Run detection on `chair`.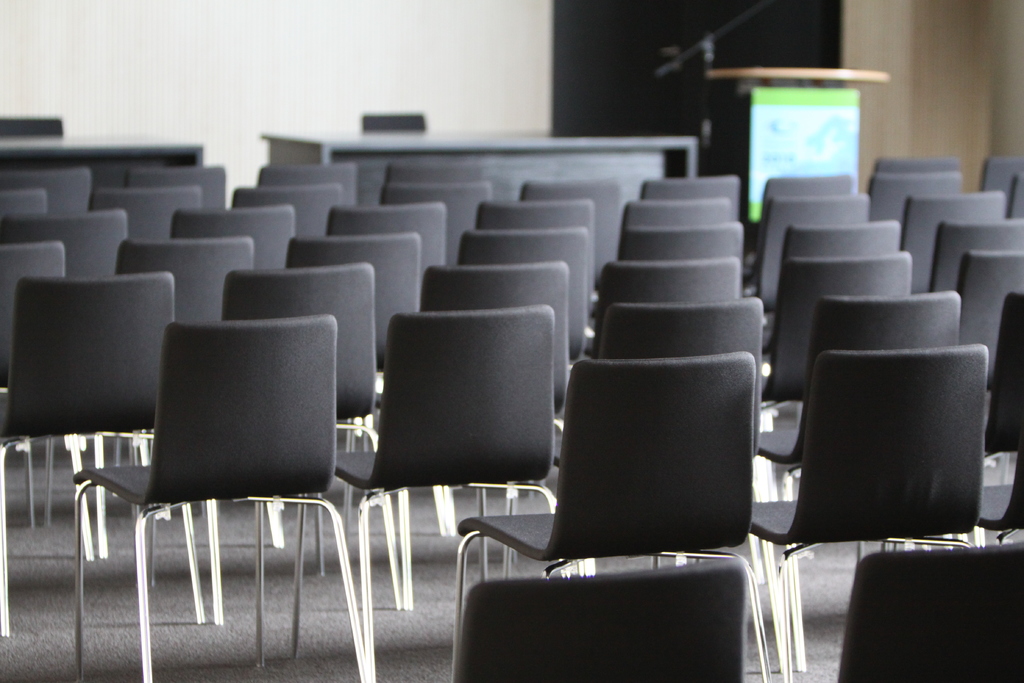
Result: region(836, 541, 1023, 682).
